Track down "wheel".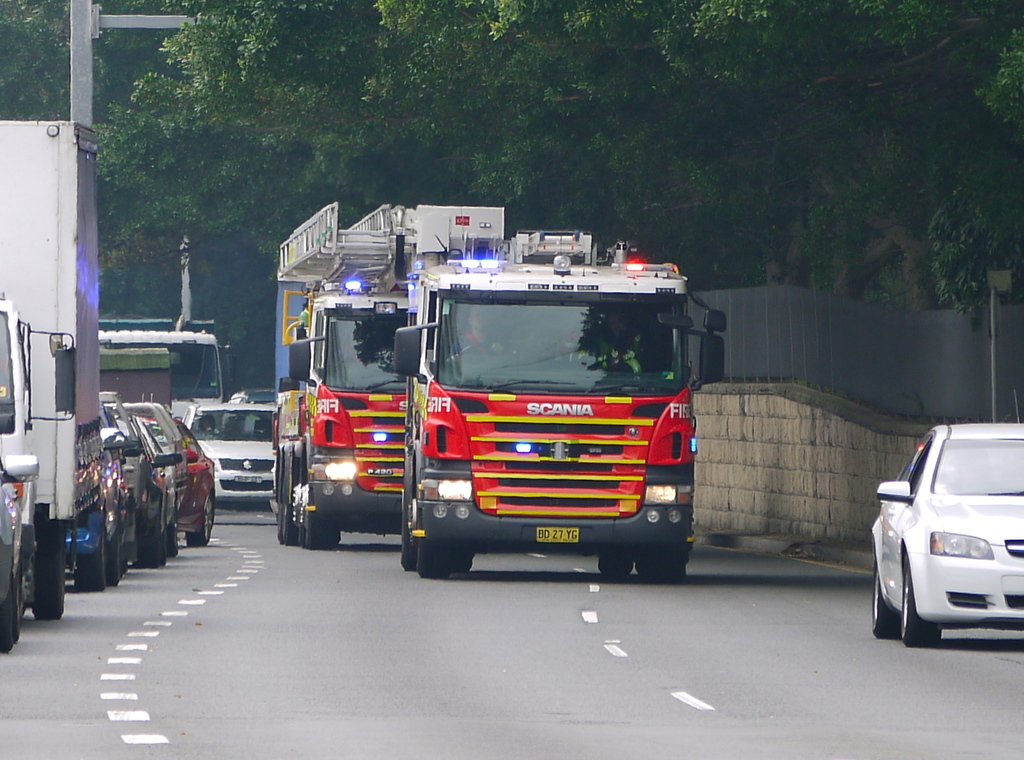
Tracked to x1=872, y1=566, x2=894, y2=642.
